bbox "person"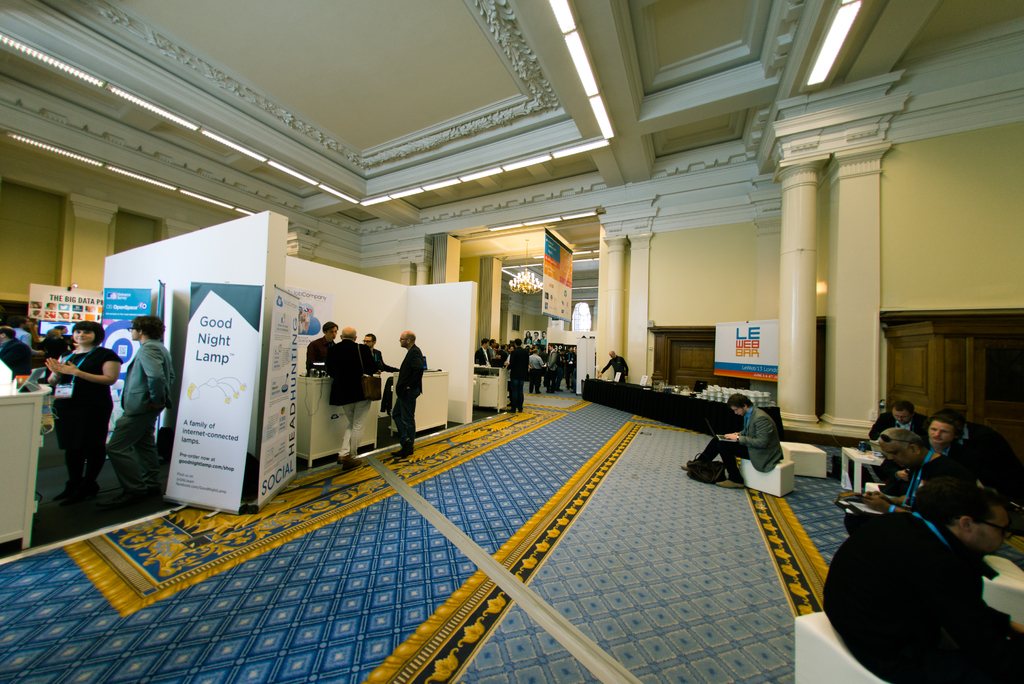
locate(15, 317, 34, 347)
